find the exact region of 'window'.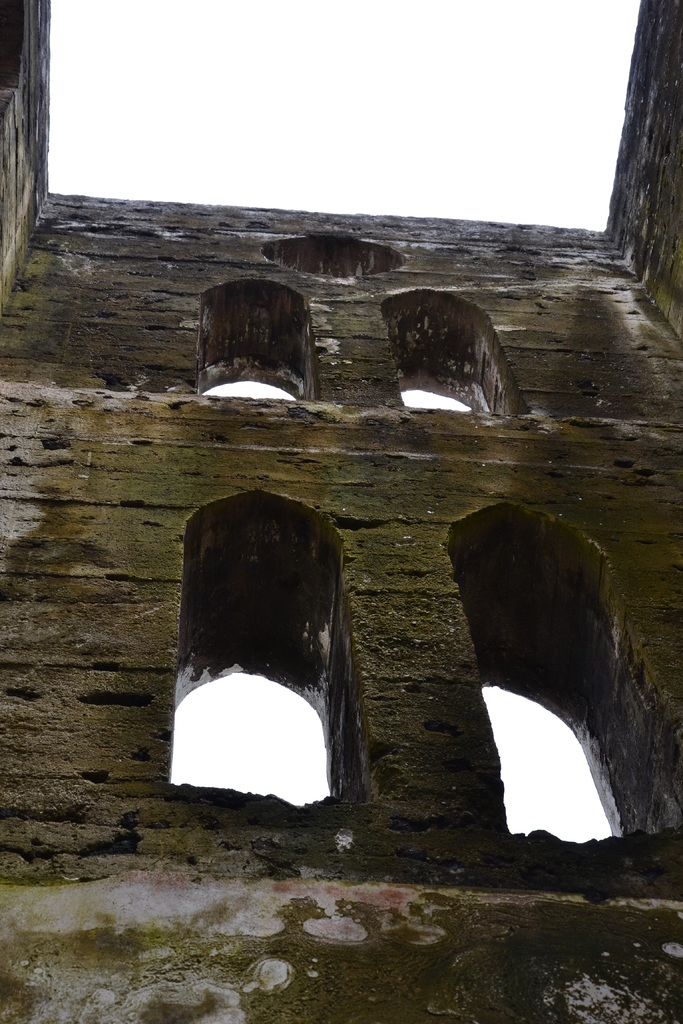
Exact region: bbox=[181, 273, 325, 408].
